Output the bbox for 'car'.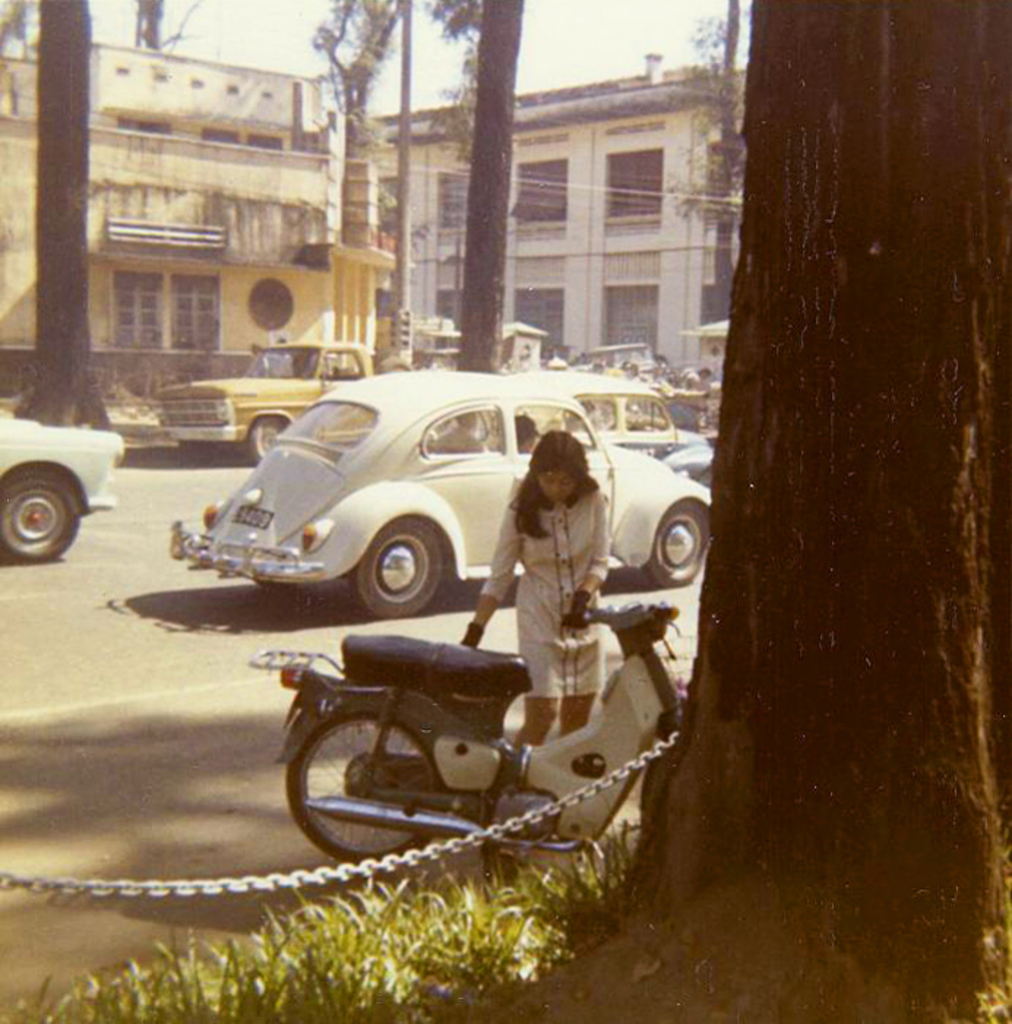
x1=0, y1=396, x2=132, y2=563.
